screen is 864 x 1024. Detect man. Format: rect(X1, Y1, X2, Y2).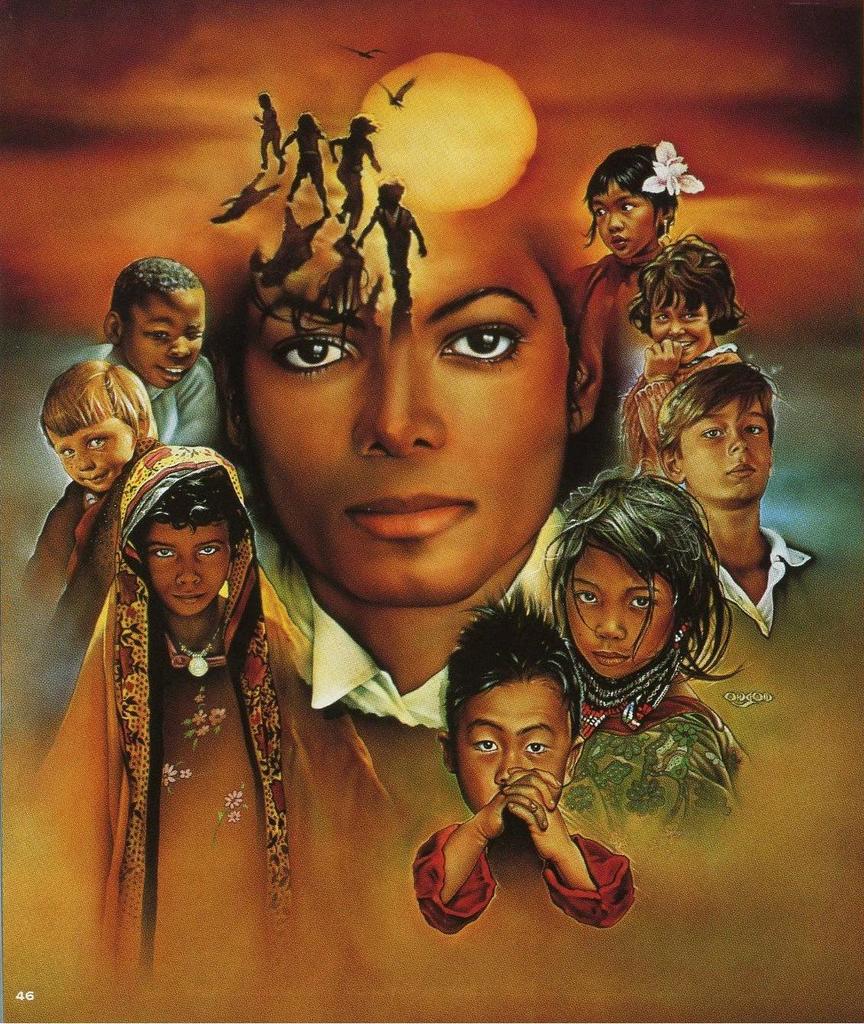
rect(206, 196, 607, 812).
